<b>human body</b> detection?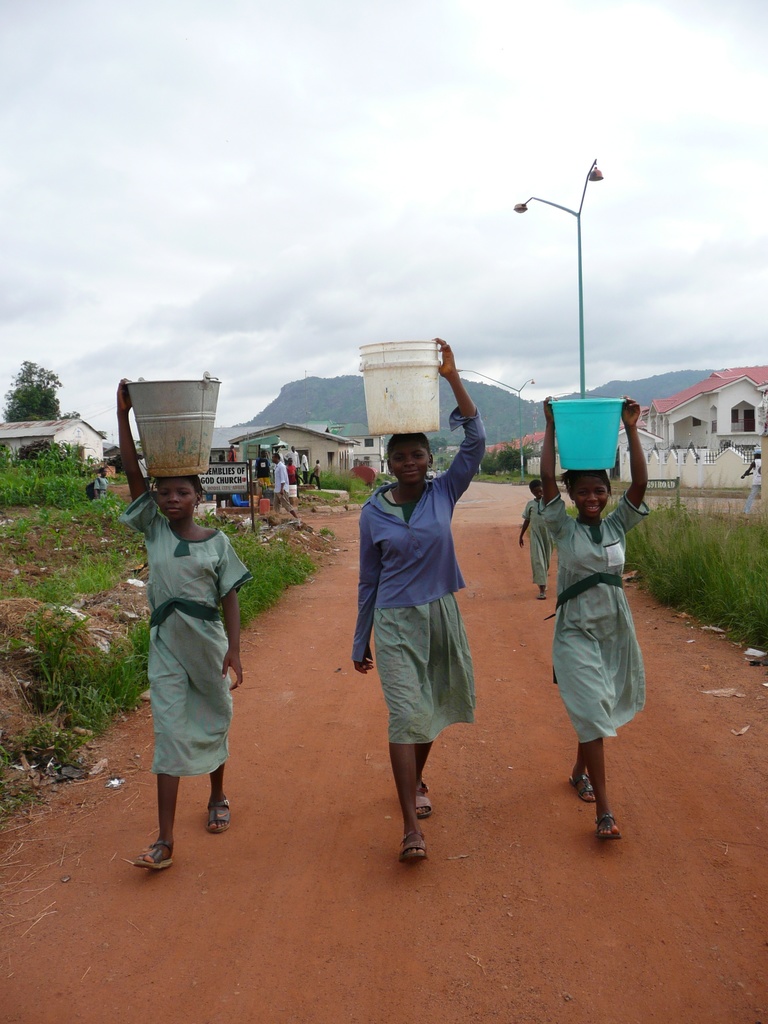
bbox(347, 389, 472, 858)
